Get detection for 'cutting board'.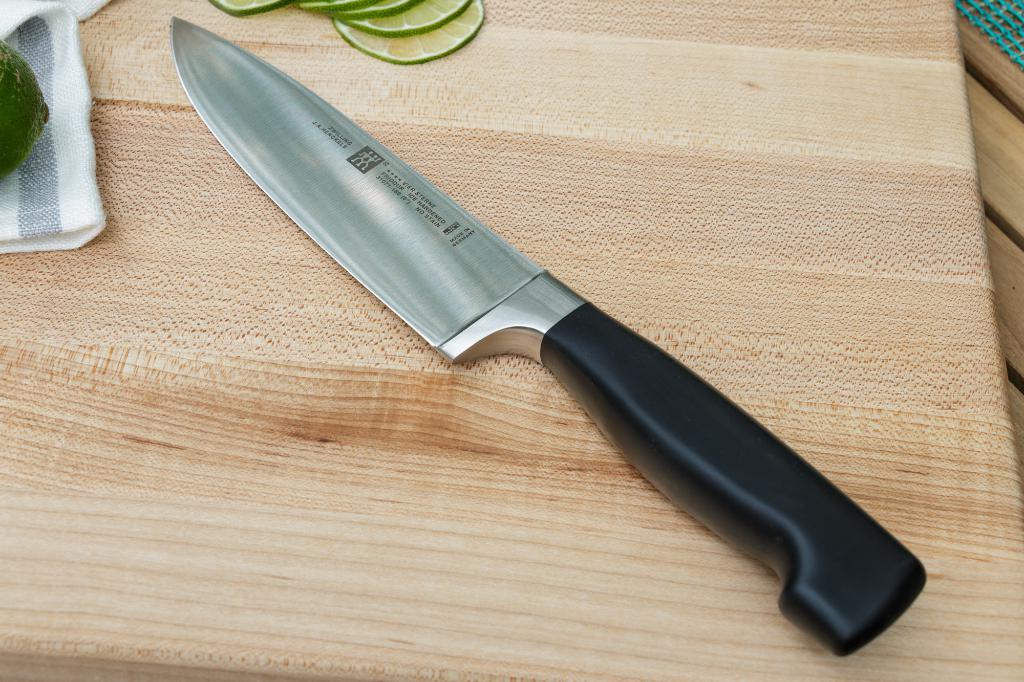
Detection: (left=0, top=0, right=1023, bottom=681).
